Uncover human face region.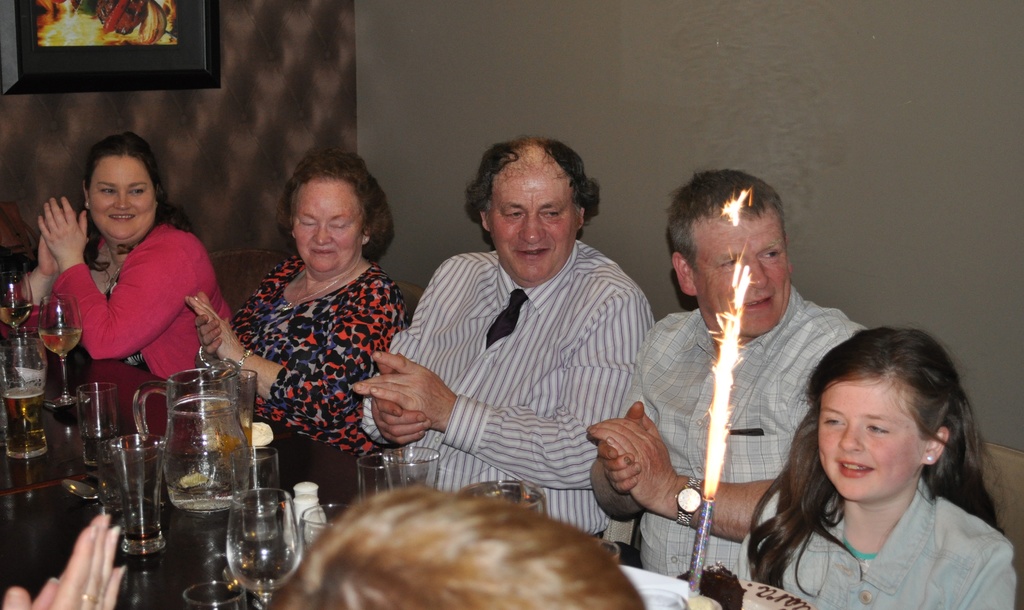
Uncovered: left=294, top=181, right=362, bottom=273.
